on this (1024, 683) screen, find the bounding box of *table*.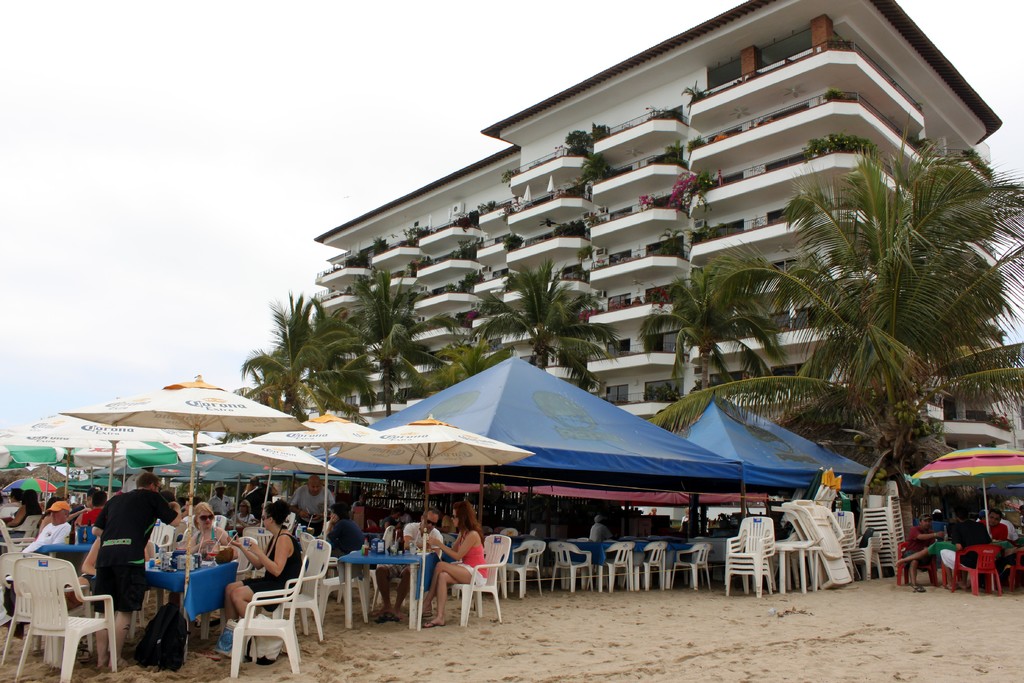
Bounding box: Rect(0, 506, 19, 537).
